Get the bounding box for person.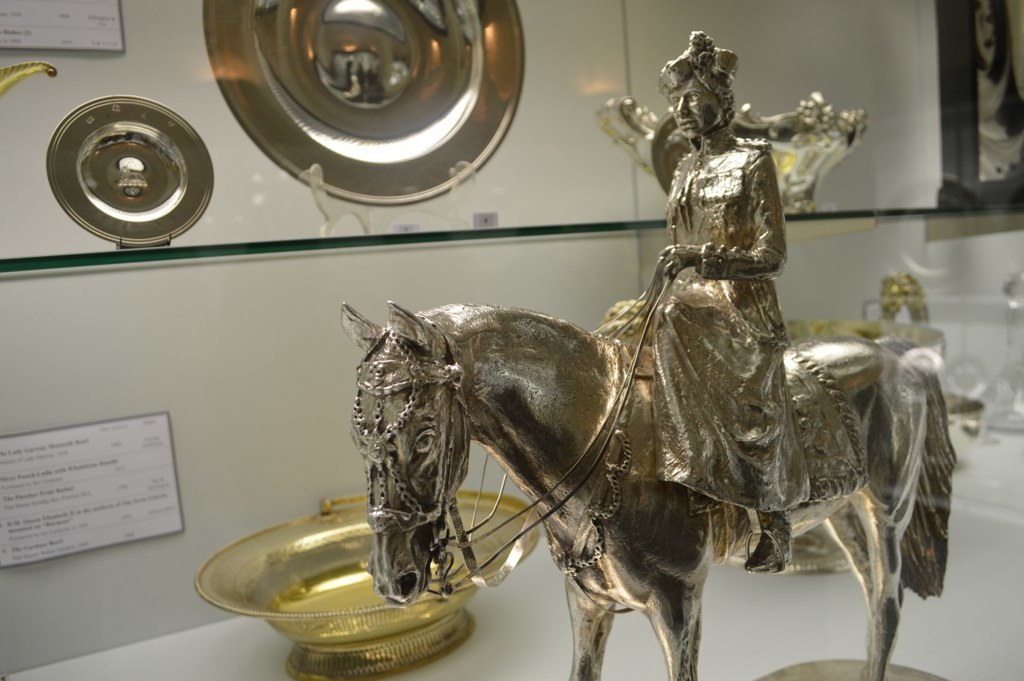
[652,36,800,577].
